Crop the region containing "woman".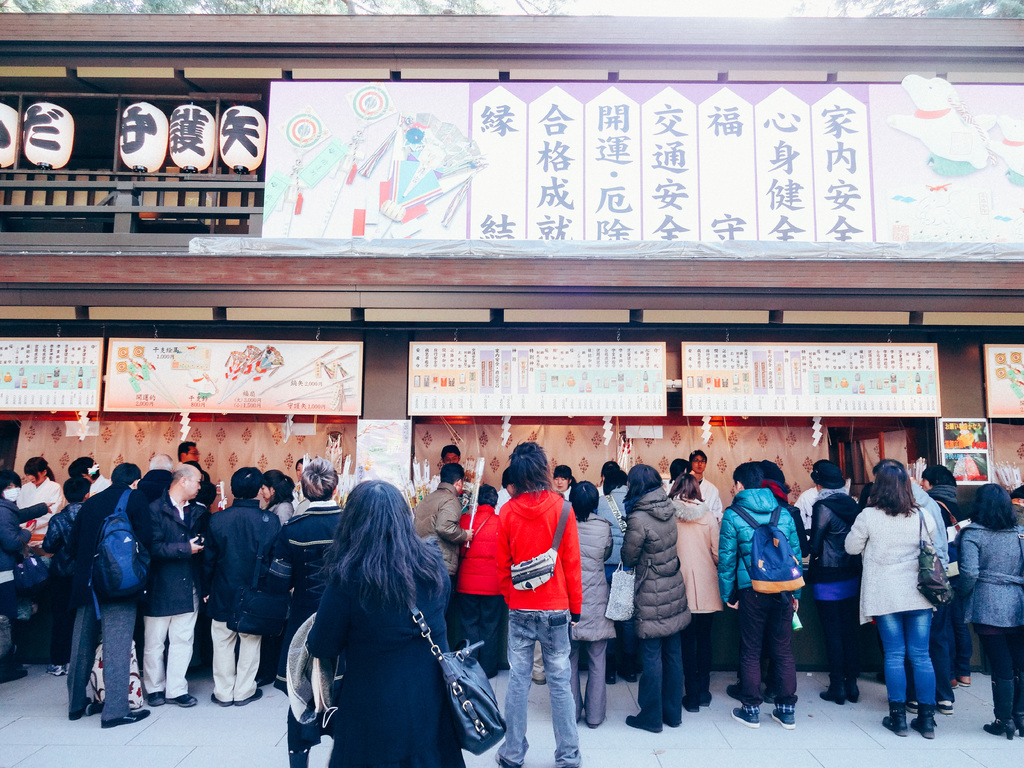
Crop region: BBox(552, 467, 573, 499).
